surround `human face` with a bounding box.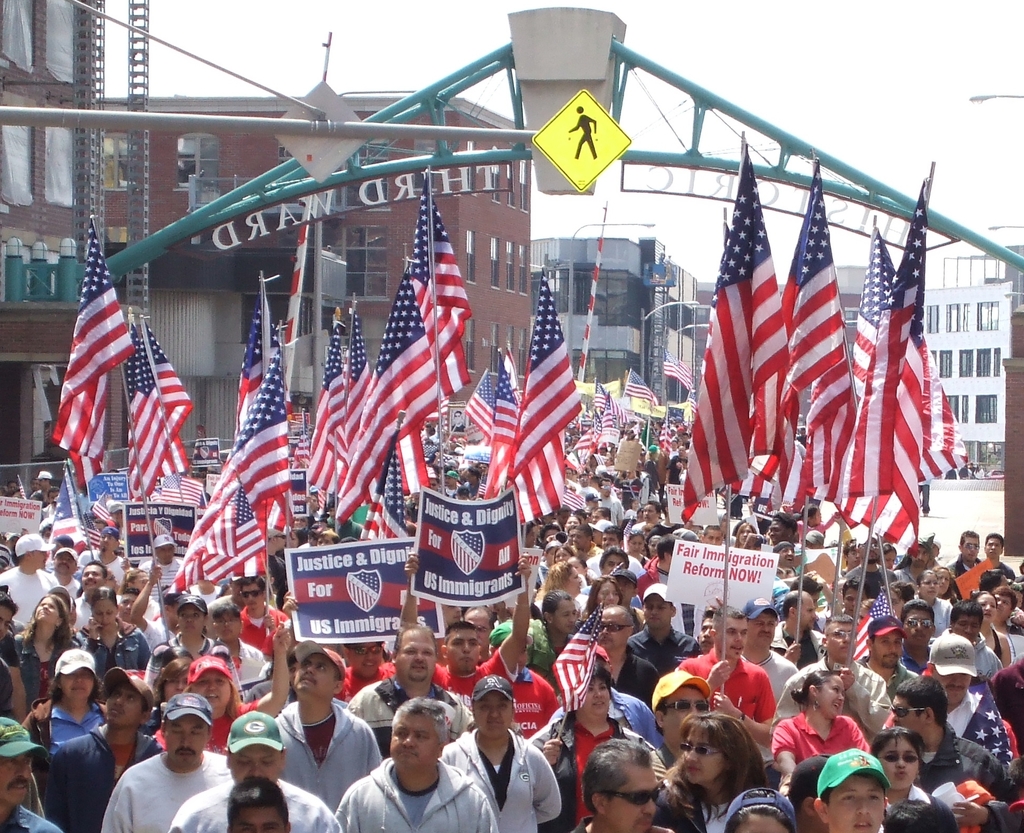
detection(388, 713, 440, 770).
